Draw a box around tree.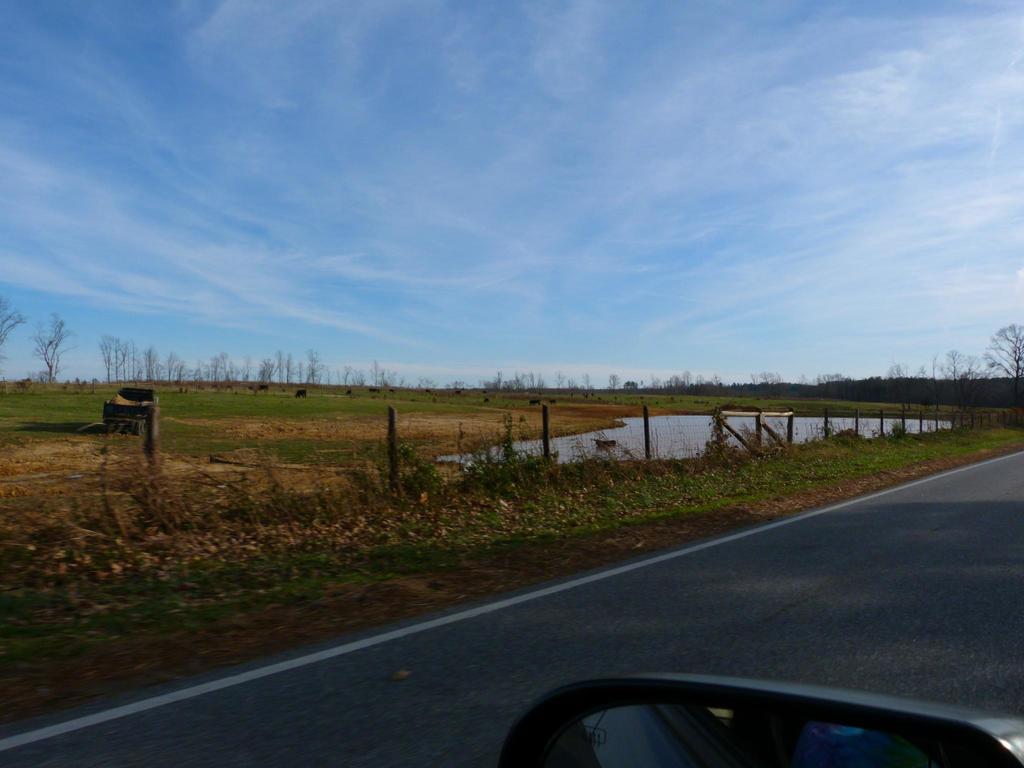
crop(336, 359, 352, 385).
